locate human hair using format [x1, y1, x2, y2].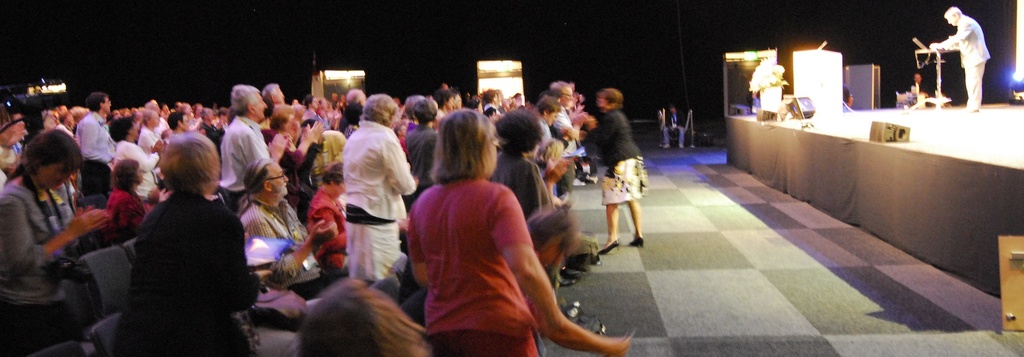
[495, 107, 543, 148].
